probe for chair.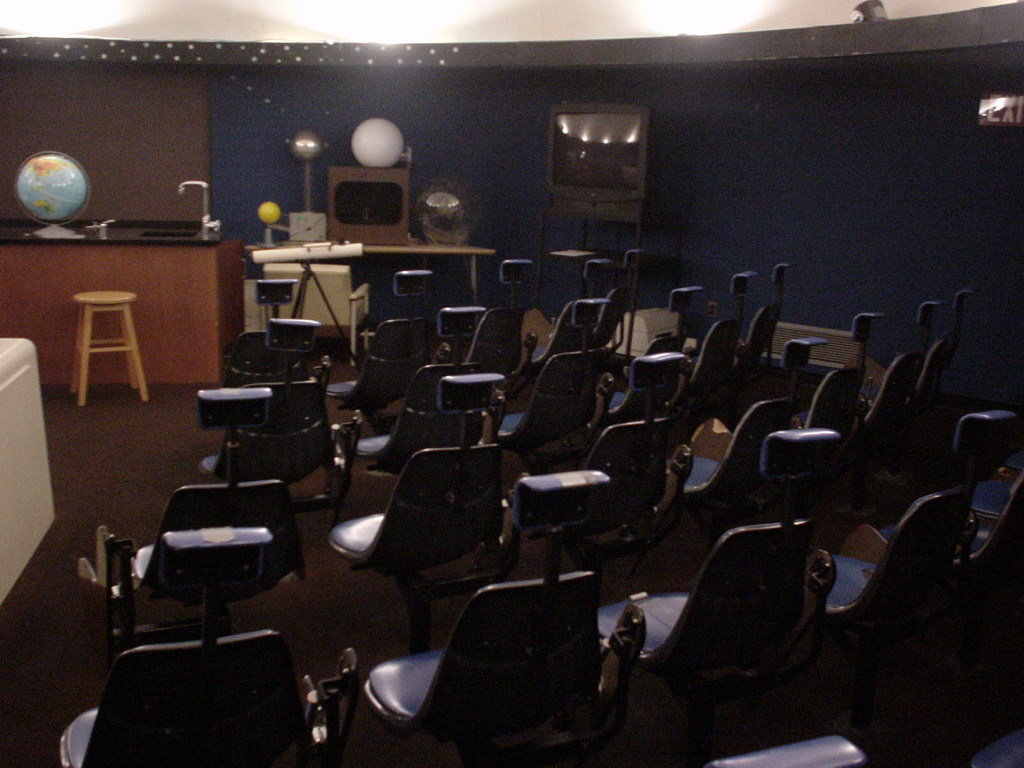
Probe result: bbox=(464, 259, 531, 381).
